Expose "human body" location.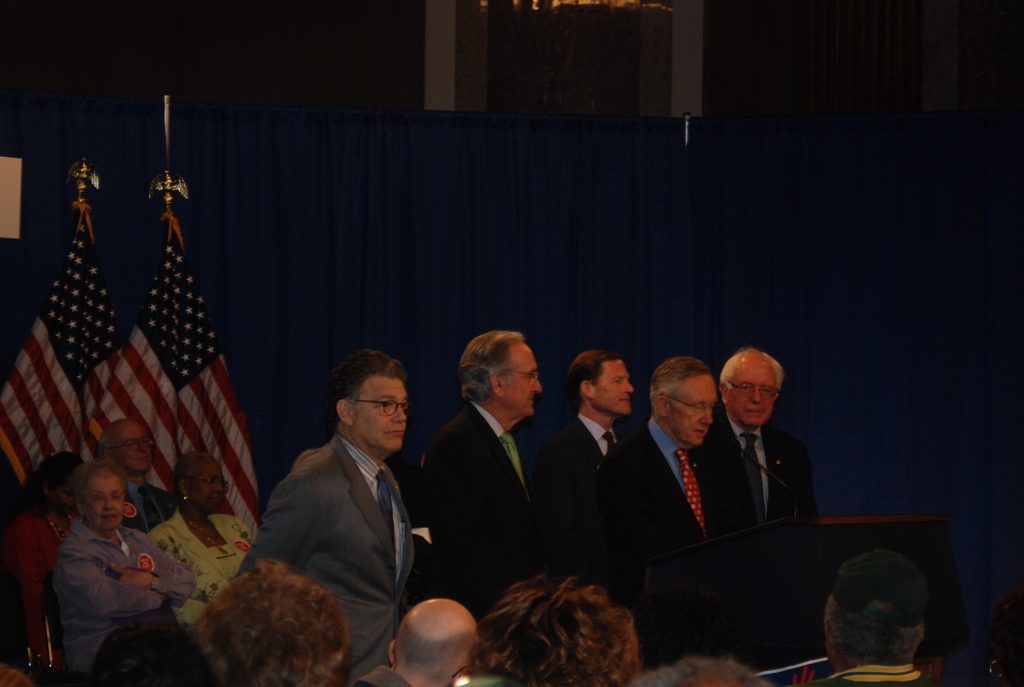
Exposed at (707, 422, 840, 651).
